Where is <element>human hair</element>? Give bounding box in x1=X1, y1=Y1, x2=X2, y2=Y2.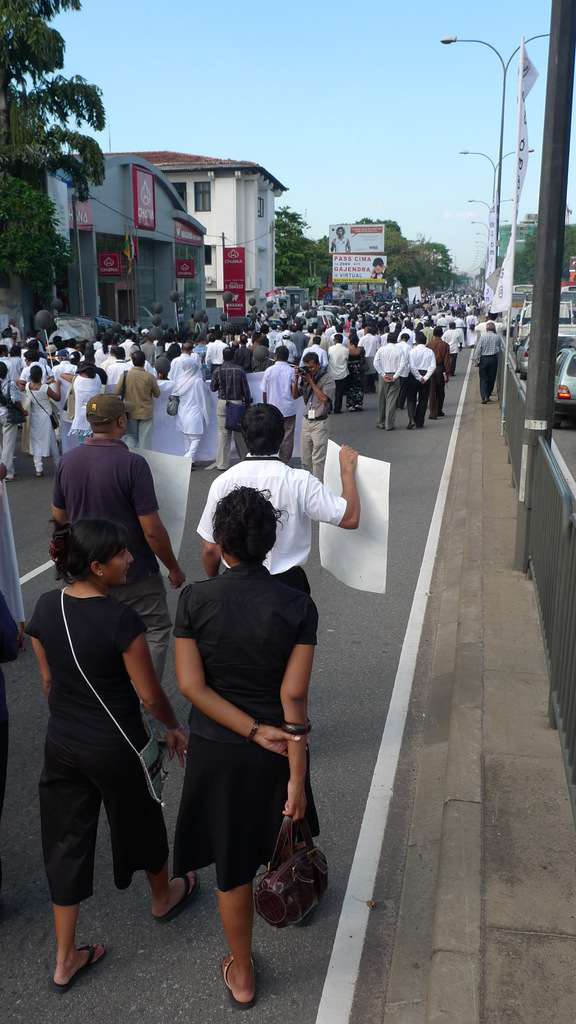
x1=335, y1=227, x2=345, y2=233.
